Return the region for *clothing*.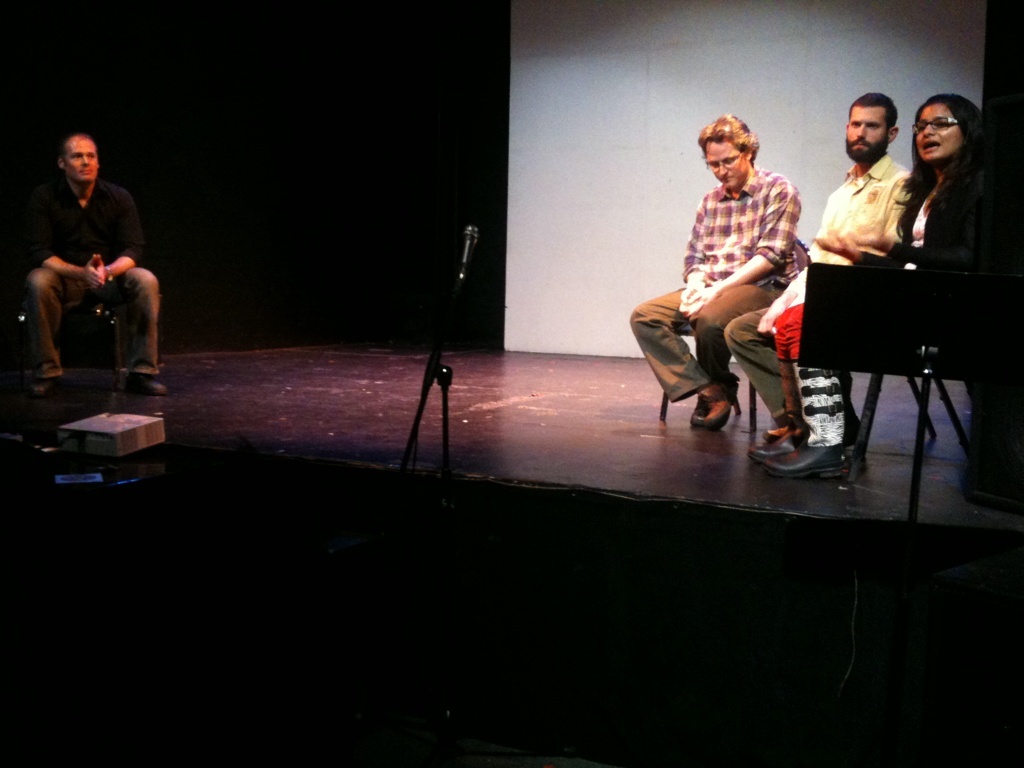
767:149:1023:443.
